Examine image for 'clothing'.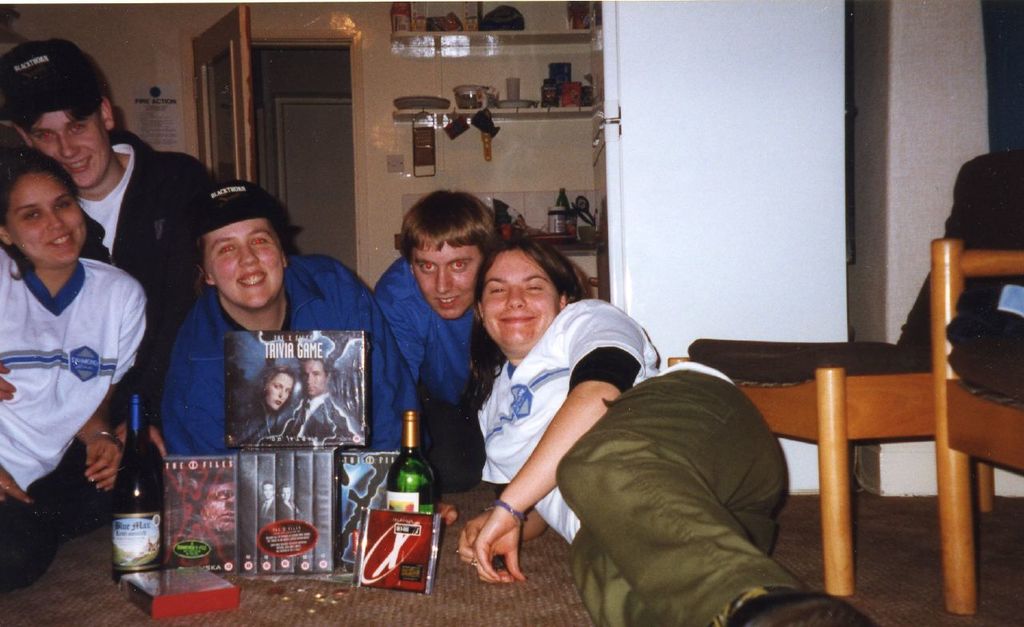
Examination result: crop(152, 243, 401, 477).
